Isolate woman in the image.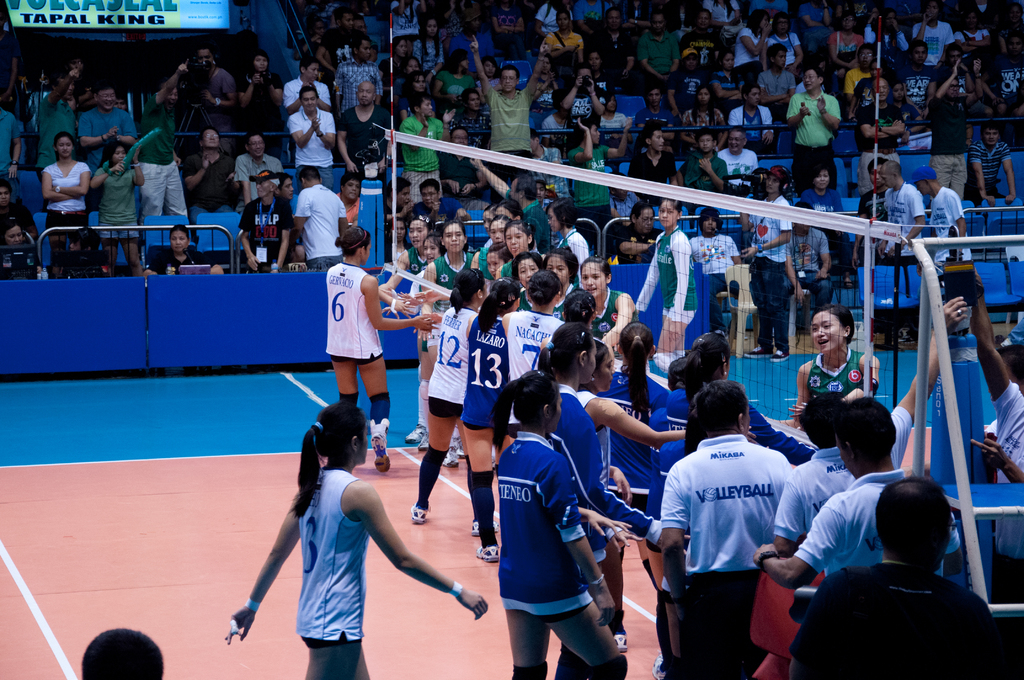
Isolated region: {"left": 434, "top": 44, "right": 470, "bottom": 102}.
